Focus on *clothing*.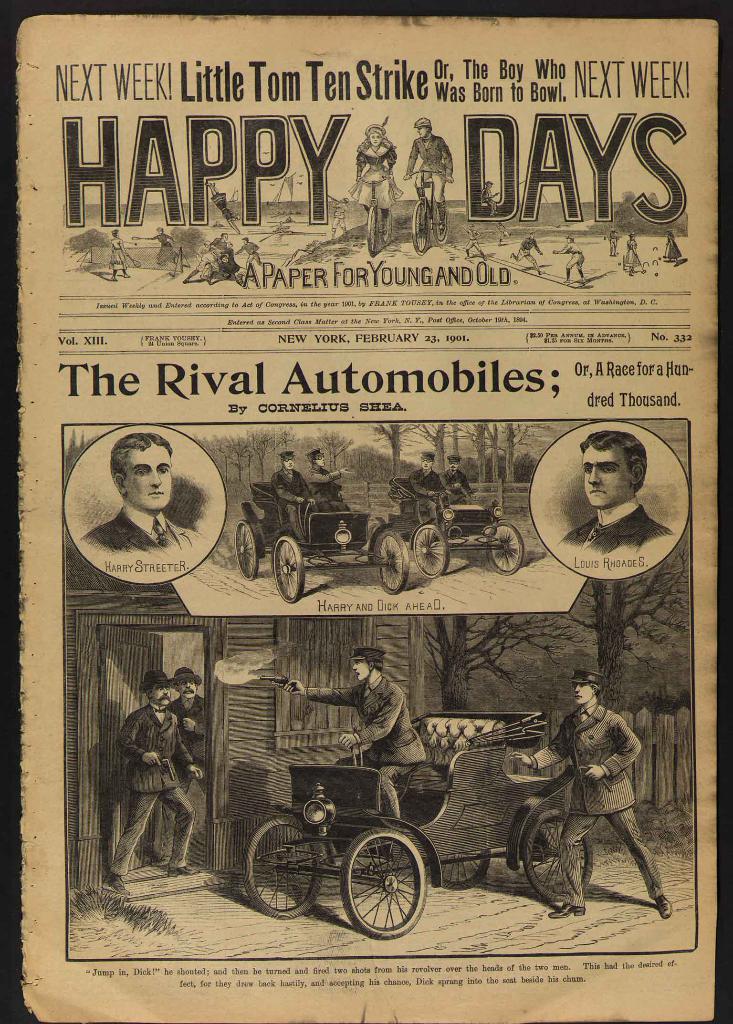
Focused at x1=210 y1=237 x2=227 y2=252.
